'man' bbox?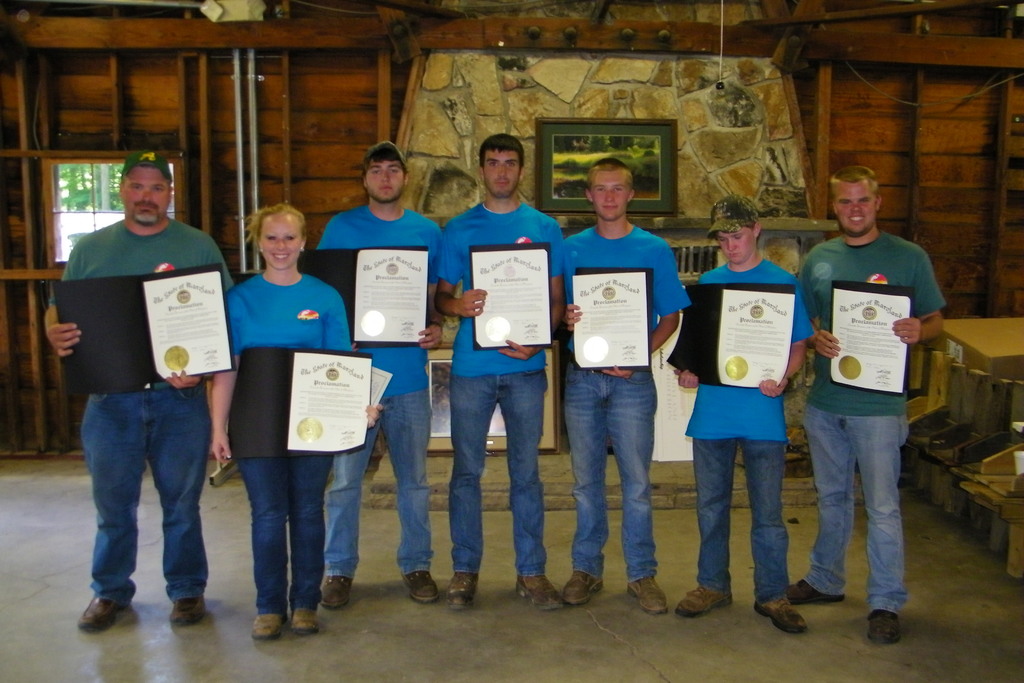
303:139:442:605
